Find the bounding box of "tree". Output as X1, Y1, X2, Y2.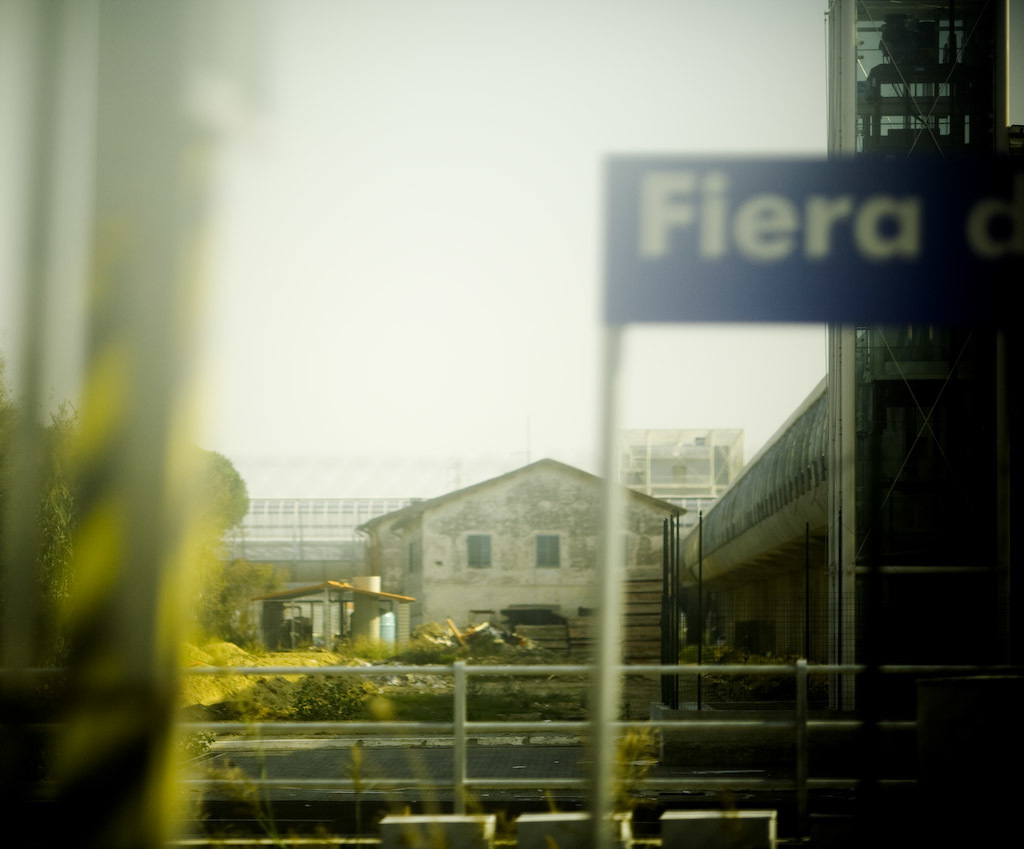
188, 446, 257, 651.
